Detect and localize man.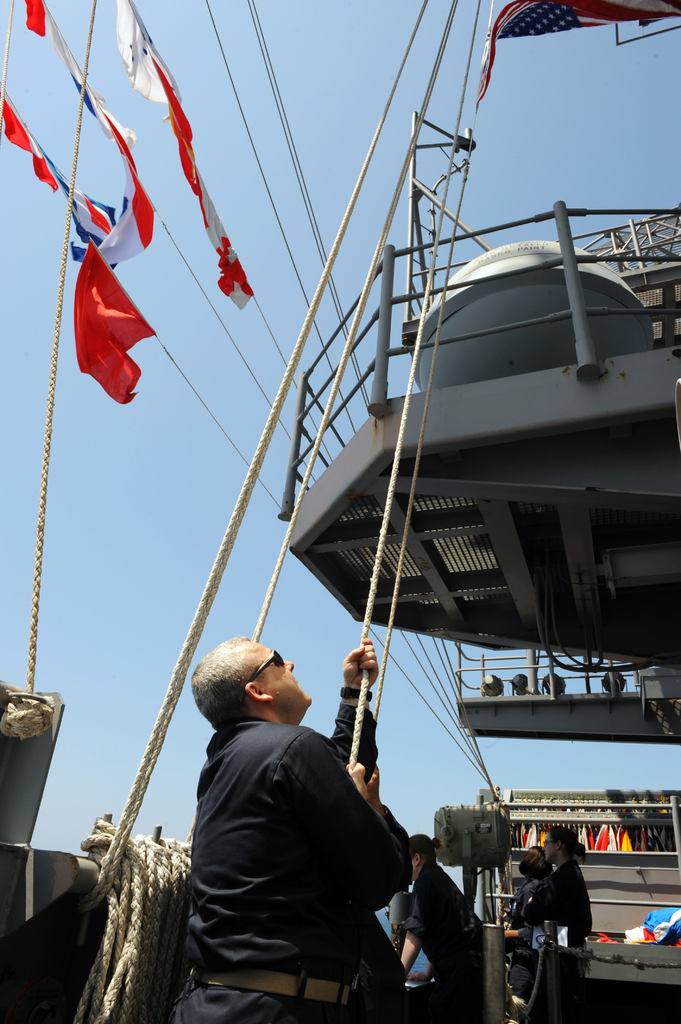
Localized at (161,630,429,1014).
